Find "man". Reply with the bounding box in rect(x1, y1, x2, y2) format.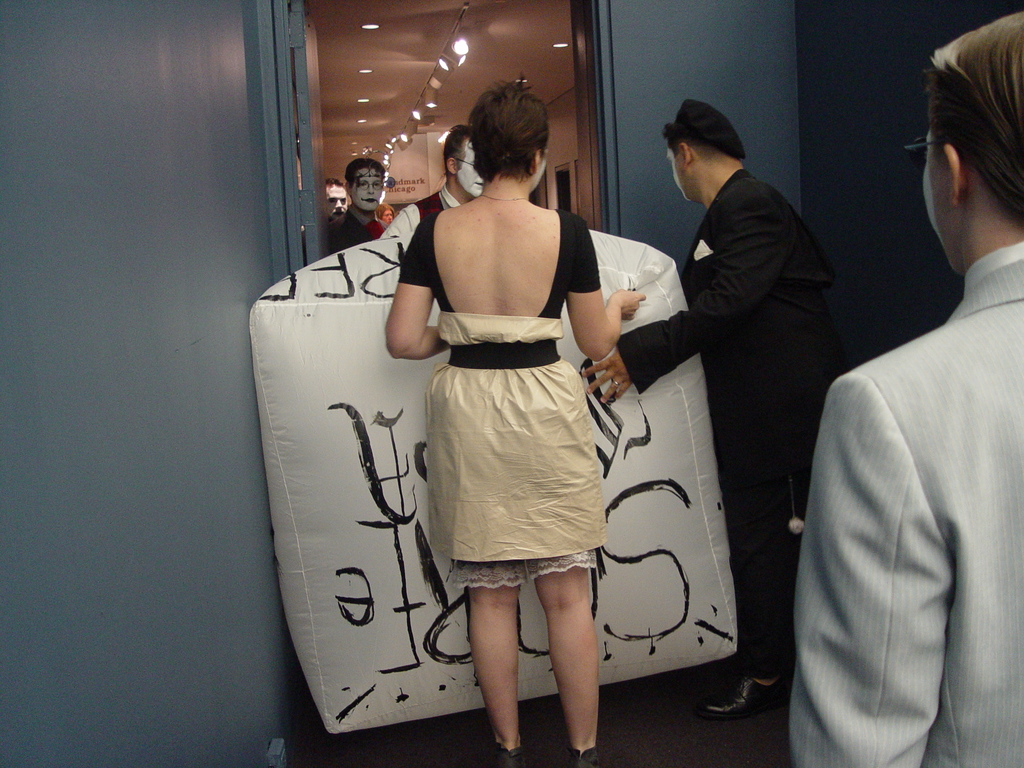
rect(791, 47, 1023, 767).
